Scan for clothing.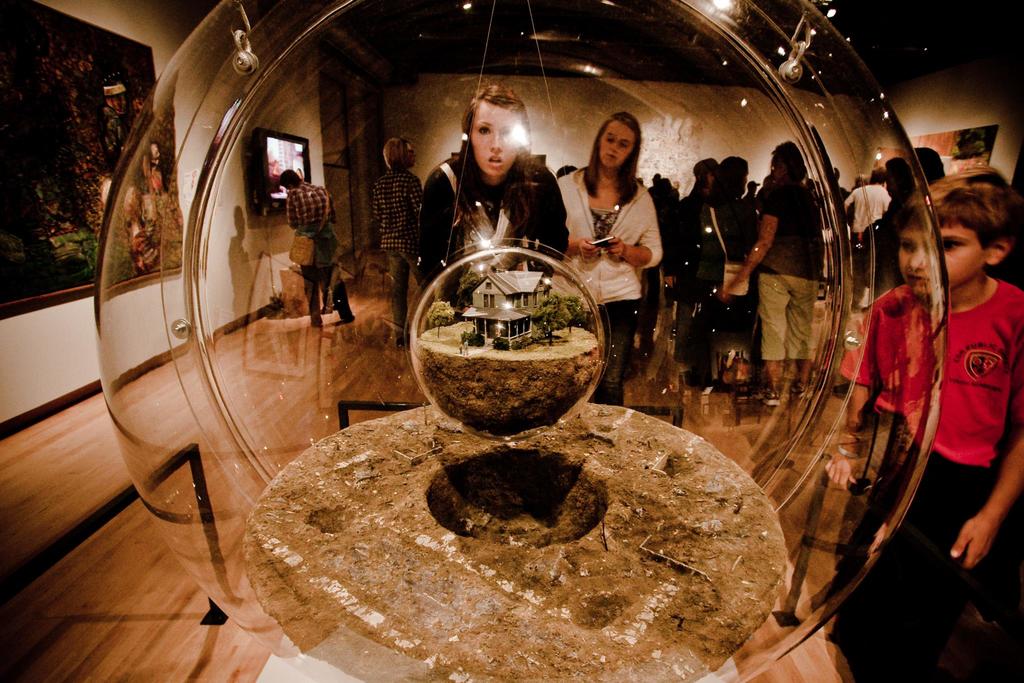
Scan result: <region>556, 166, 659, 391</region>.
